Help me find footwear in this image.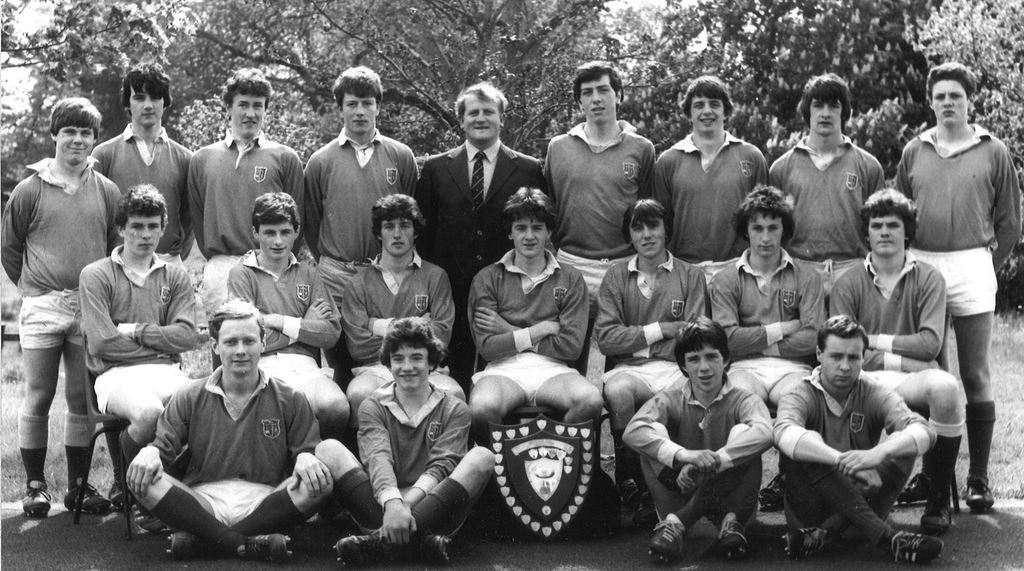
Found it: [left=632, top=493, right=659, bottom=527].
